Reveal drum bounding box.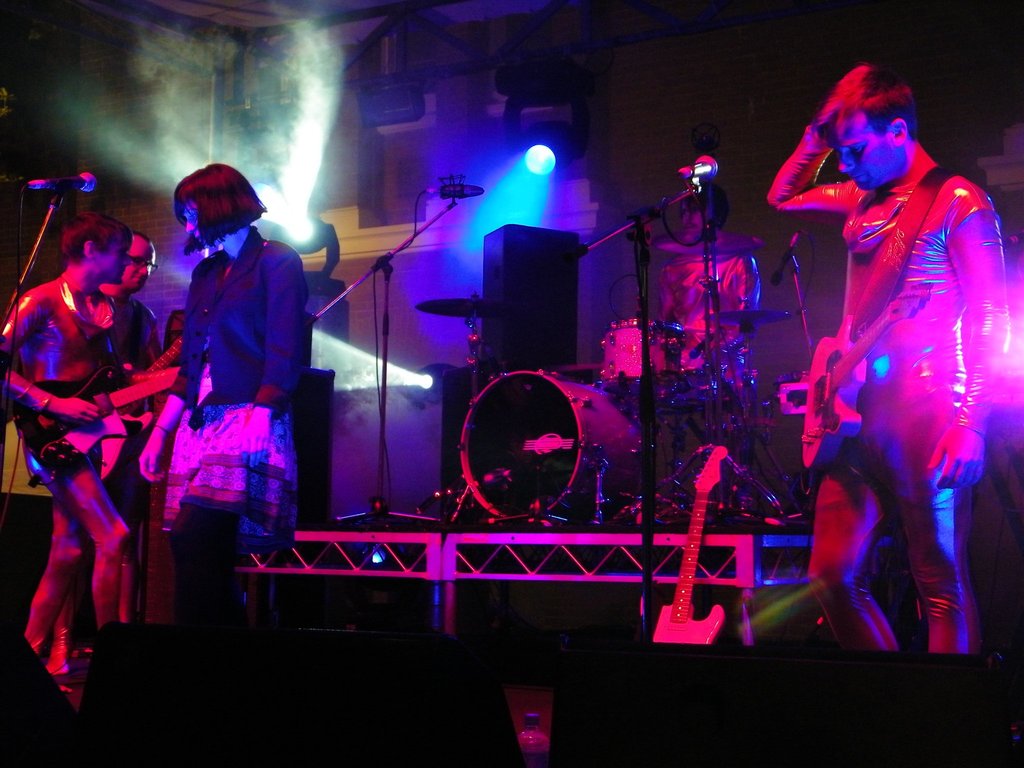
Revealed: 458, 365, 649, 527.
